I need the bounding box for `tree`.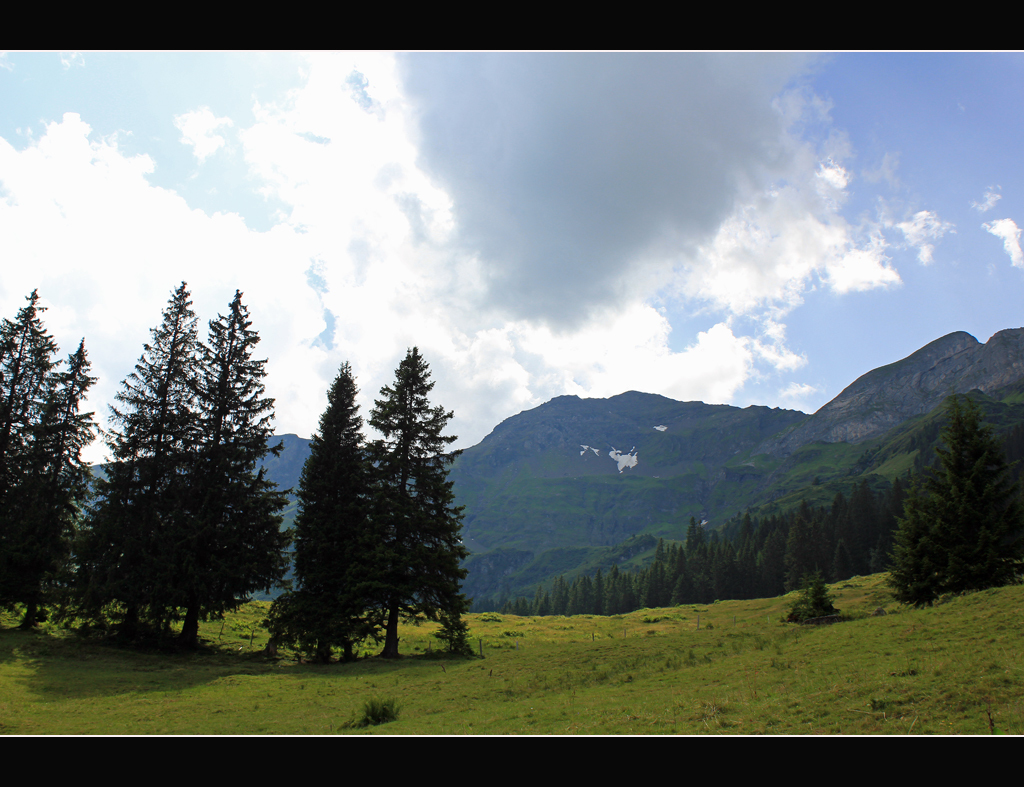
Here it is: (left=75, top=282, right=199, bottom=633).
